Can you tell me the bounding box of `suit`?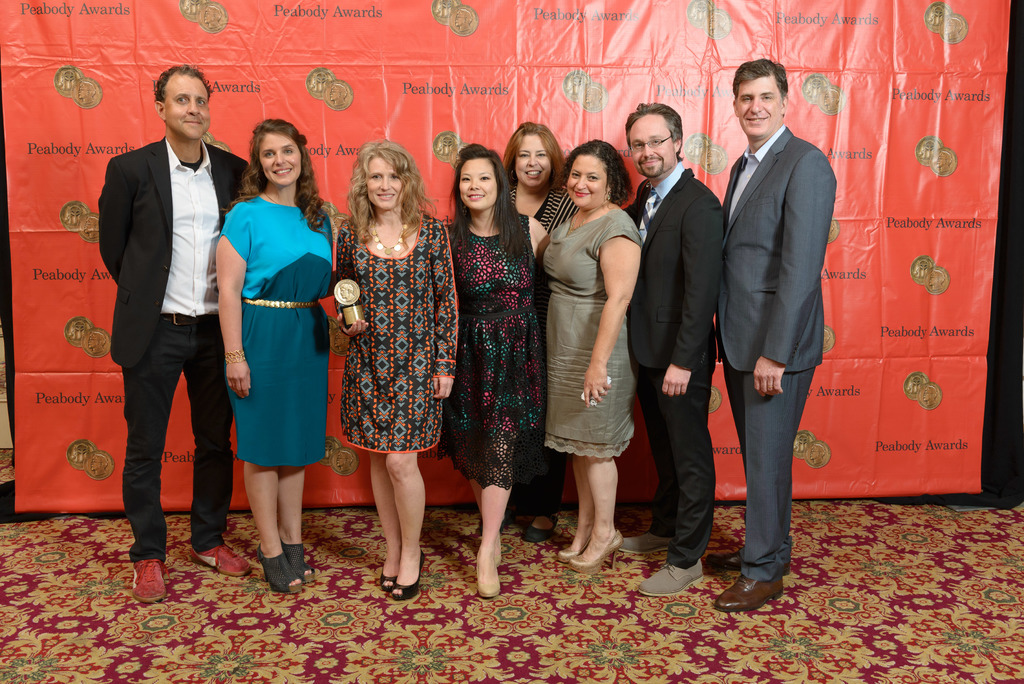
BBox(95, 131, 246, 370).
